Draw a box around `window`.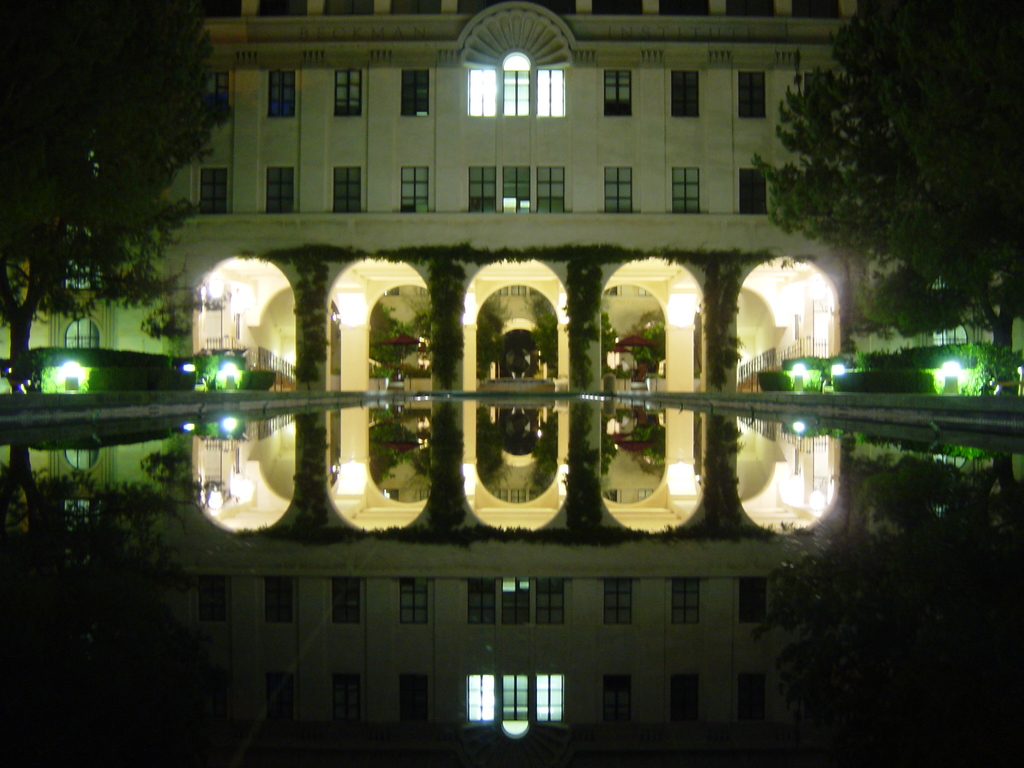
(left=400, top=69, right=432, bottom=115).
